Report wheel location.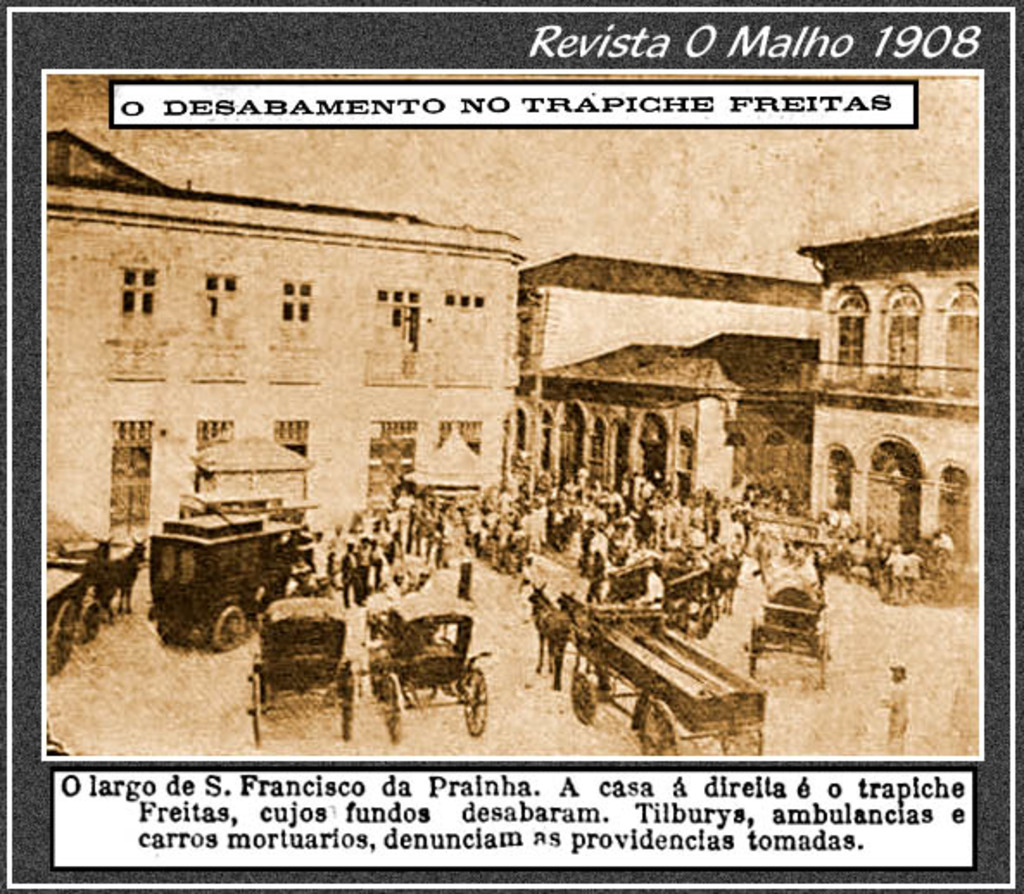
Report: l=212, t=601, r=247, b=652.
